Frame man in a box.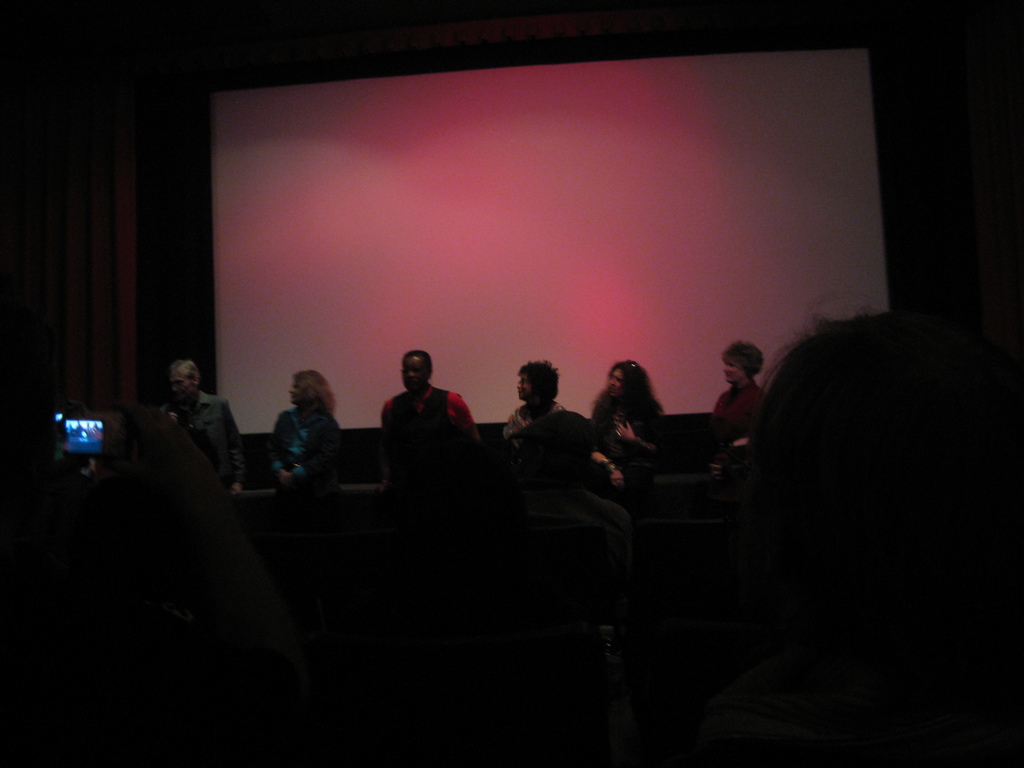
[370, 349, 463, 470].
